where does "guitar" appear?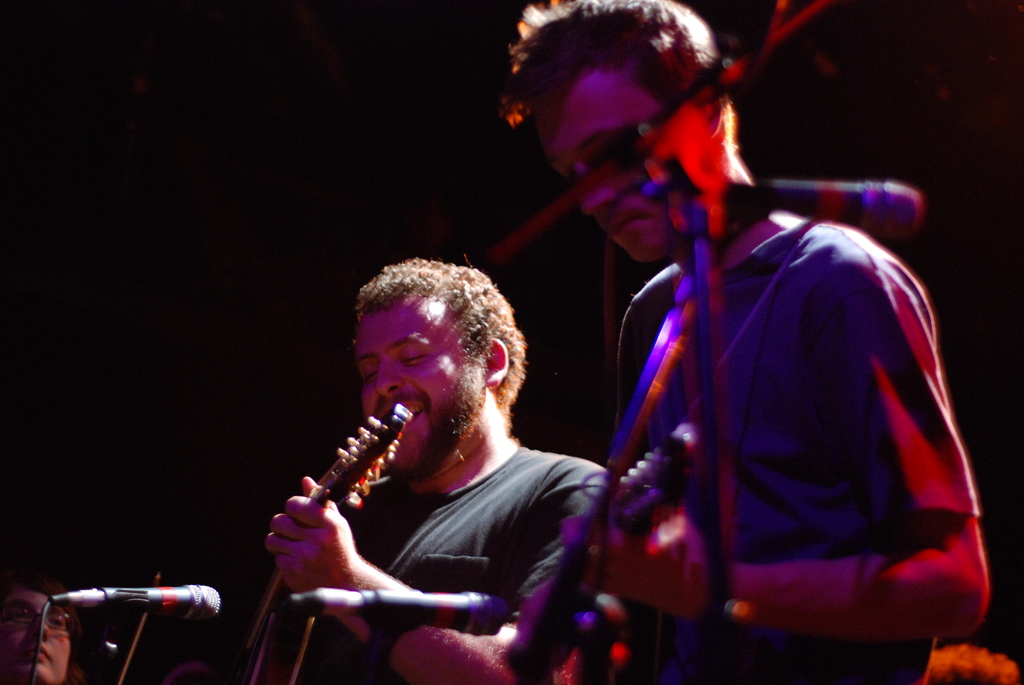
Appears at x1=244, y1=398, x2=403, y2=633.
